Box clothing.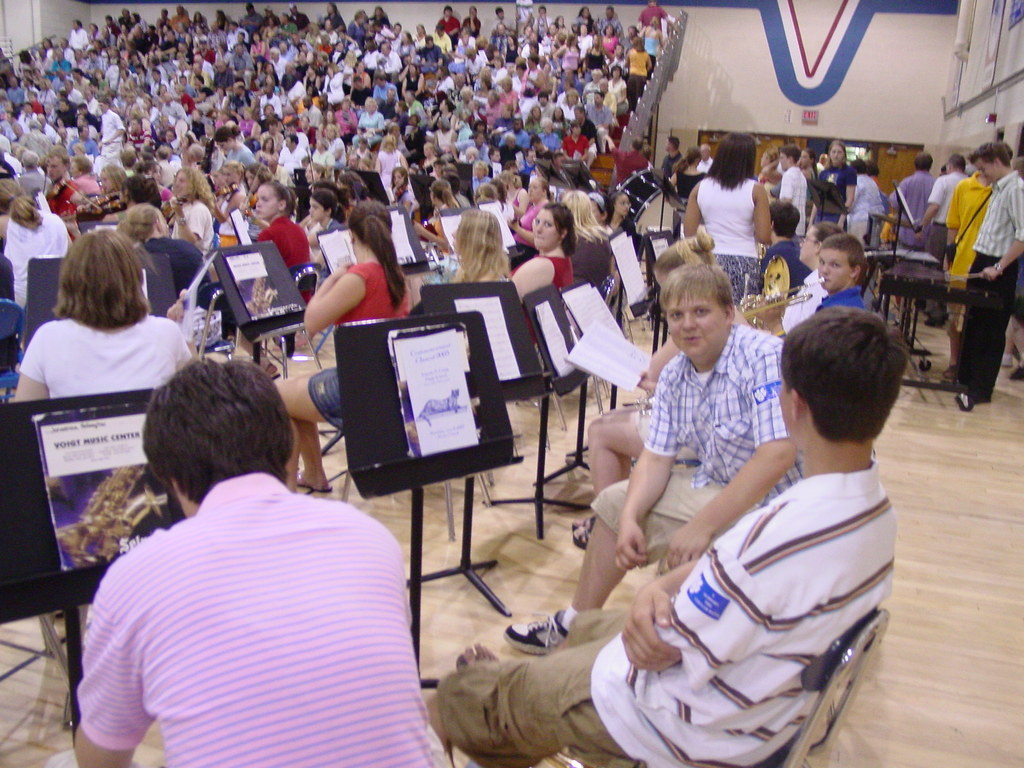
detection(814, 289, 875, 316).
